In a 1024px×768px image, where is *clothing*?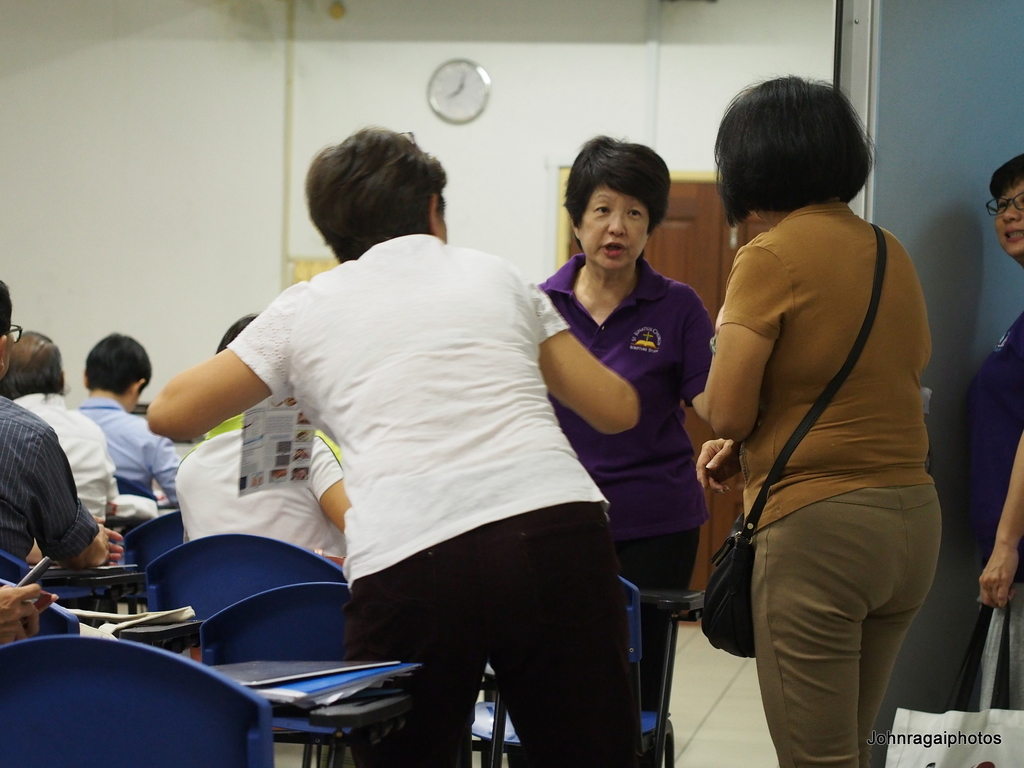
box(223, 234, 647, 767).
